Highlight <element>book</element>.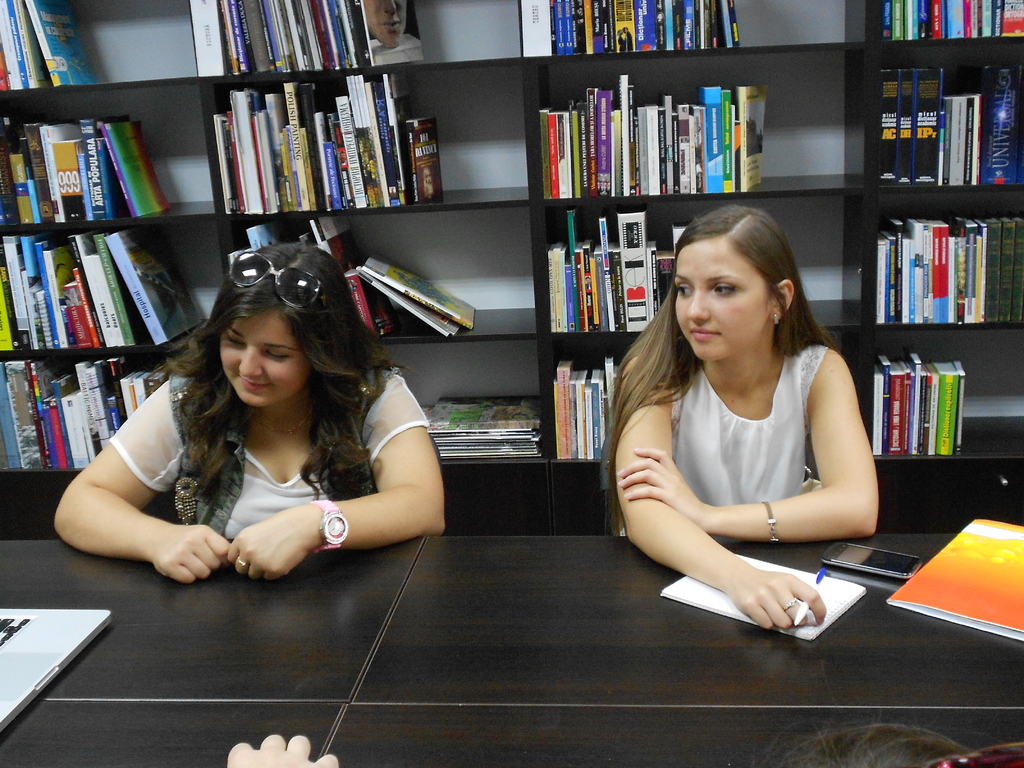
Highlighted region: Rect(877, 0, 1023, 50).
